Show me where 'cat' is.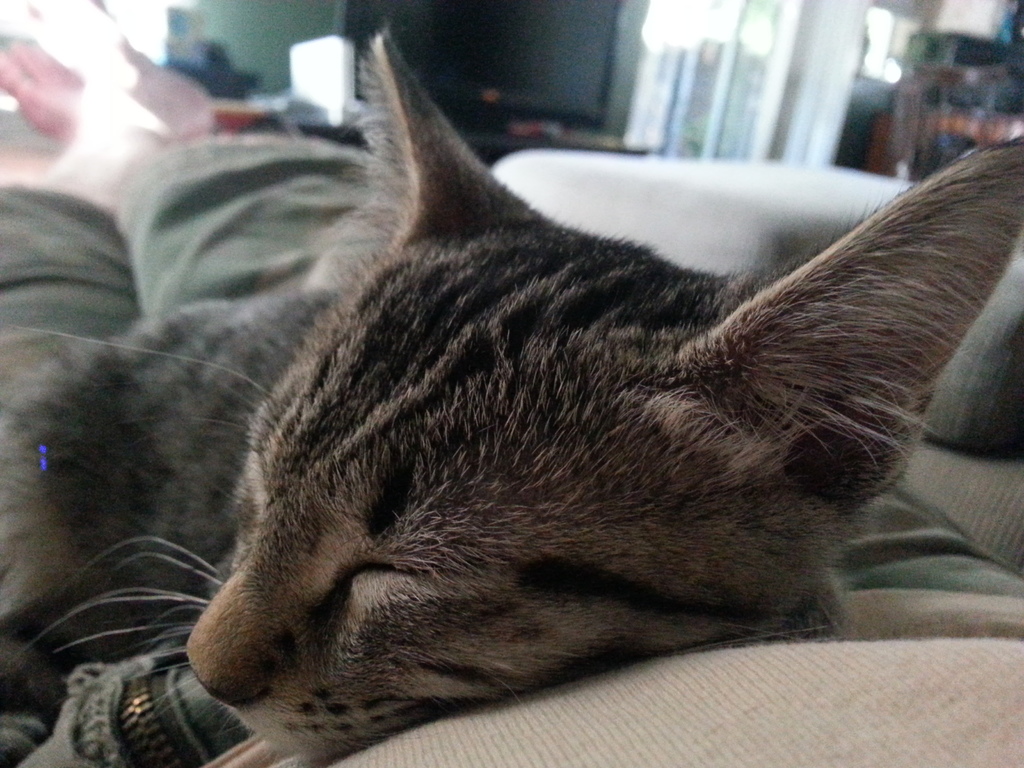
'cat' is at BBox(0, 22, 1023, 767).
